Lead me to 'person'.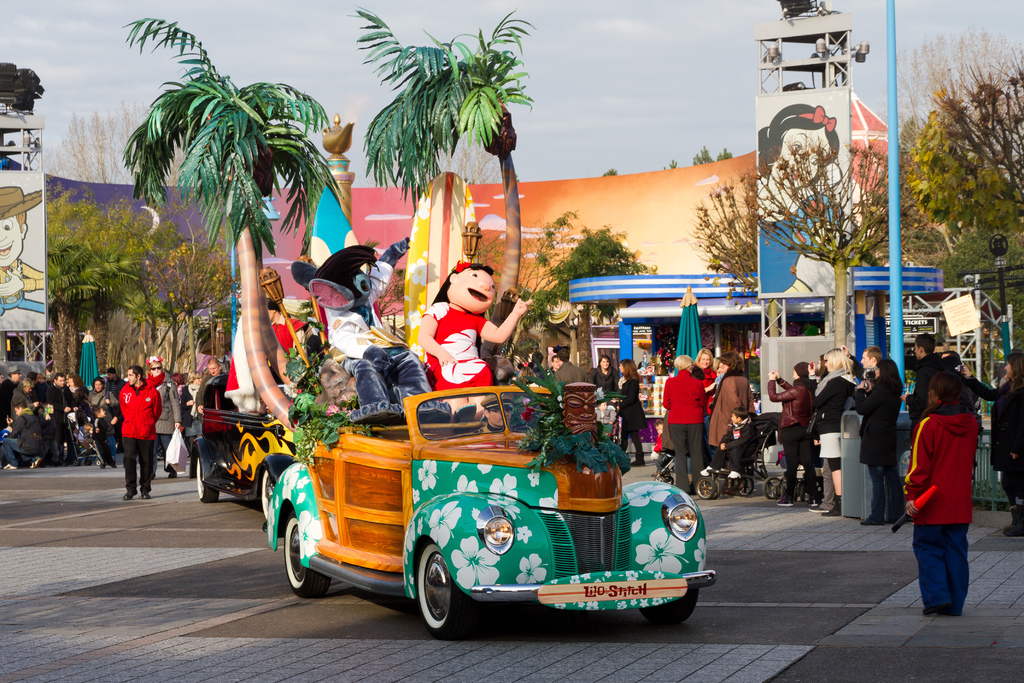
Lead to (left=409, top=266, right=536, bottom=402).
